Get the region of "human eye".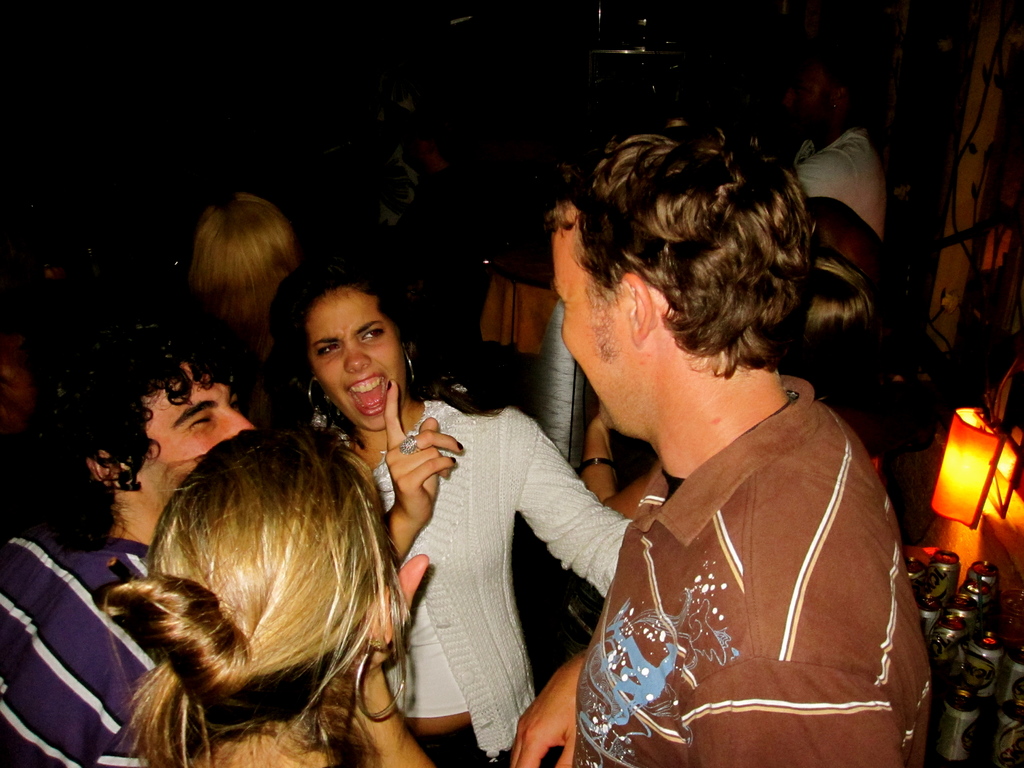
locate(230, 396, 239, 410).
